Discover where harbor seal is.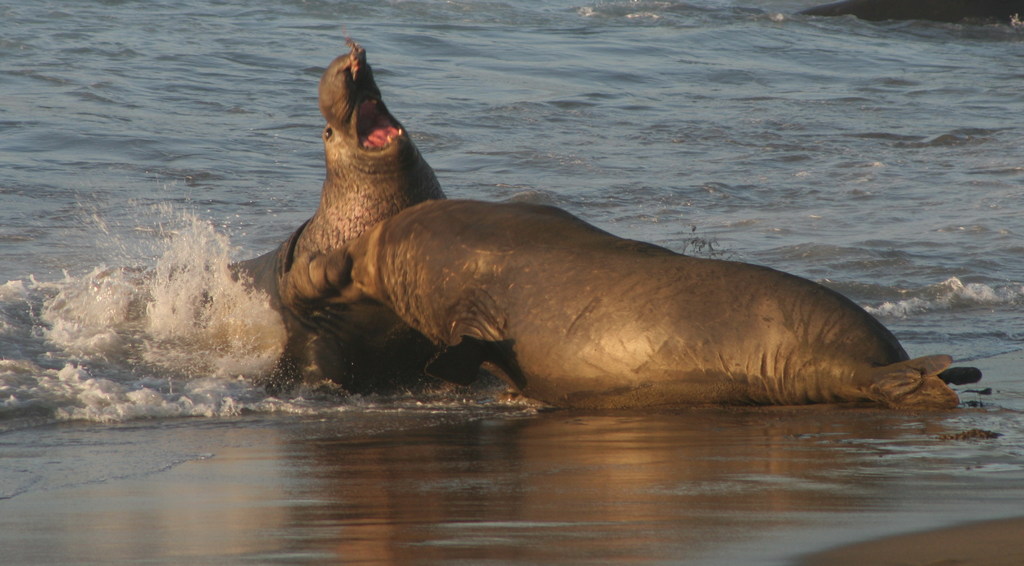
Discovered at bbox=(228, 39, 448, 401).
